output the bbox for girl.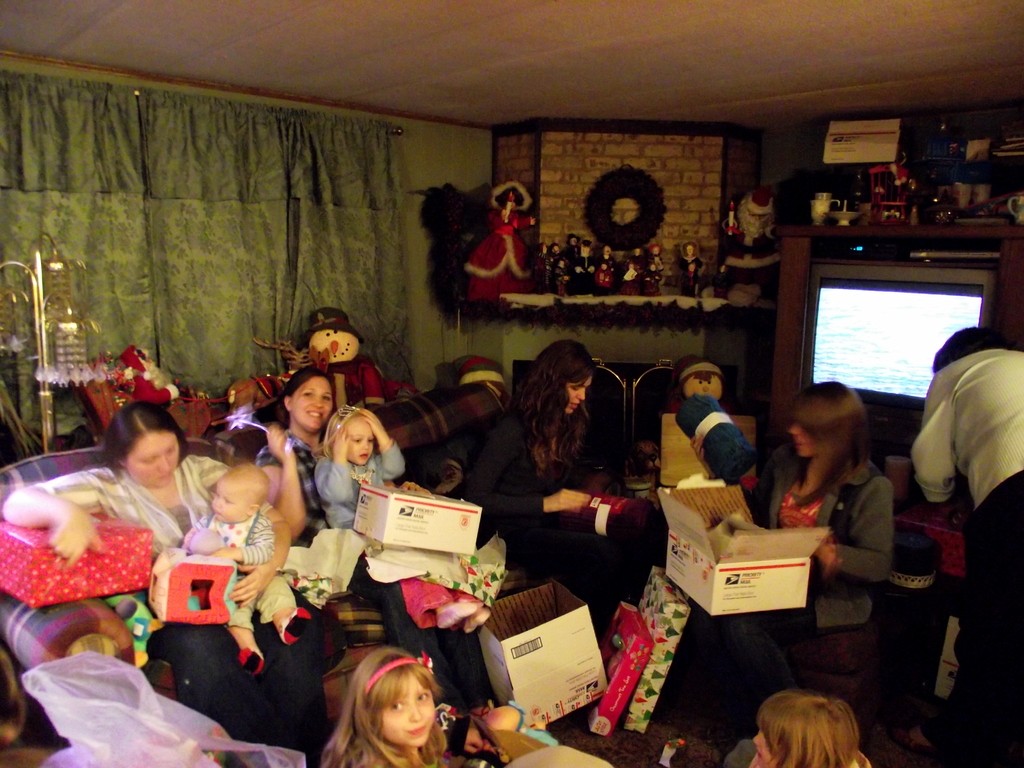
(x1=668, y1=352, x2=722, y2=402).
